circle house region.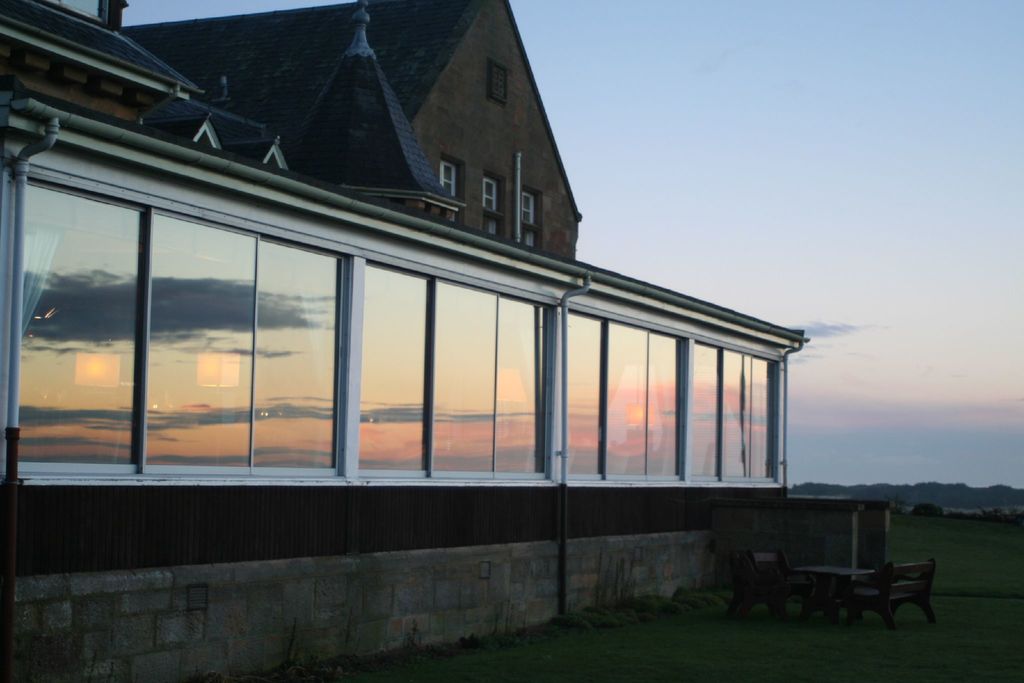
Region: box(12, 27, 881, 645).
